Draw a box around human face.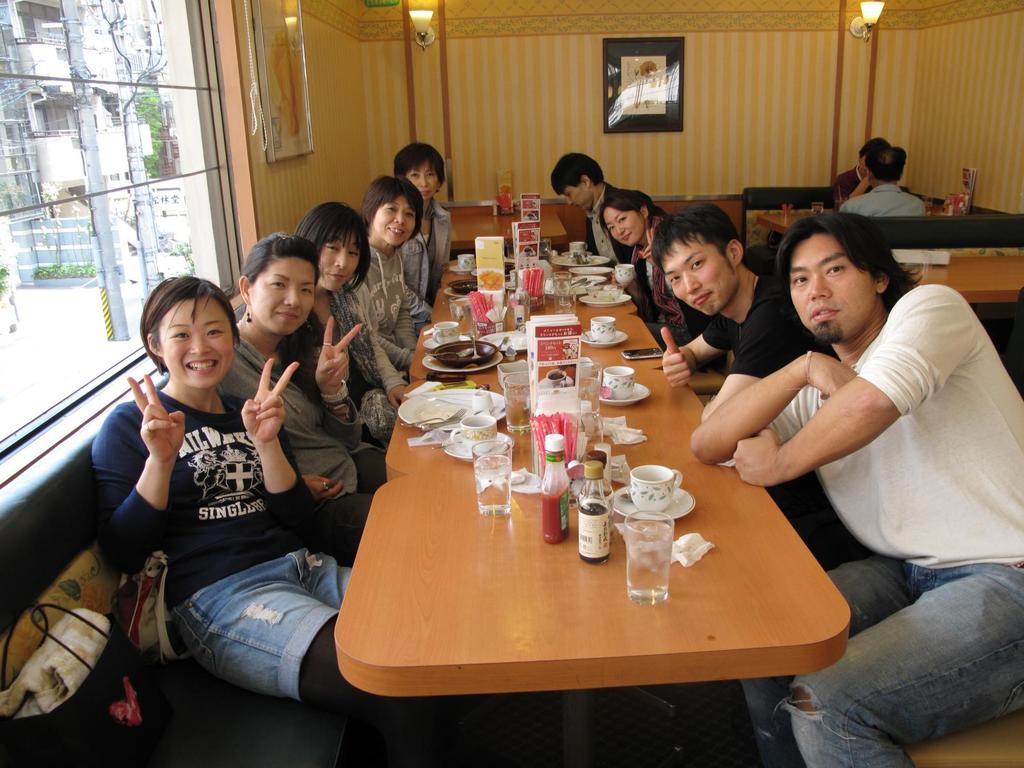
{"left": 790, "top": 236, "right": 877, "bottom": 340}.
